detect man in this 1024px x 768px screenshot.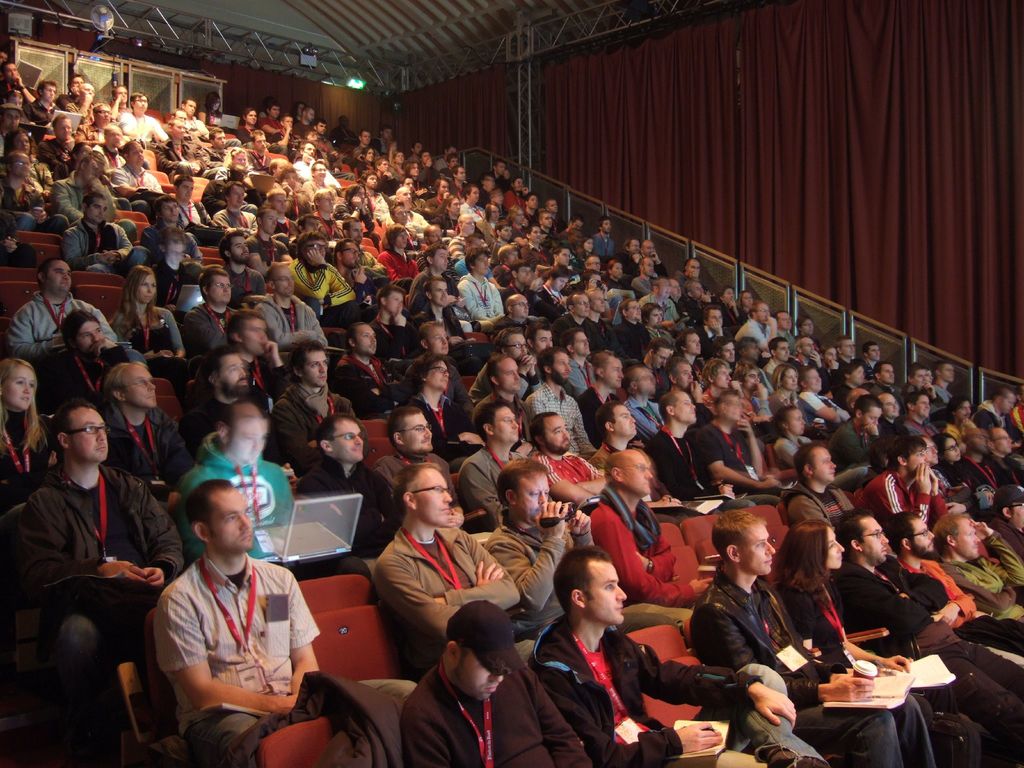
Detection: 70,84,103,113.
